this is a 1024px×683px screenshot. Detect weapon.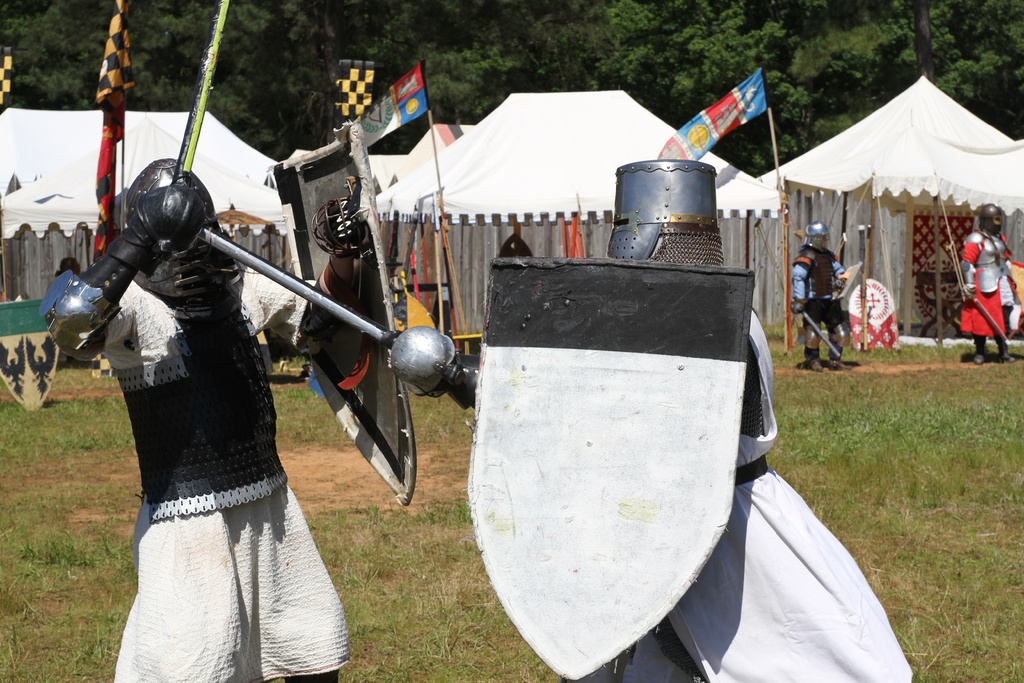
(152,0,229,252).
